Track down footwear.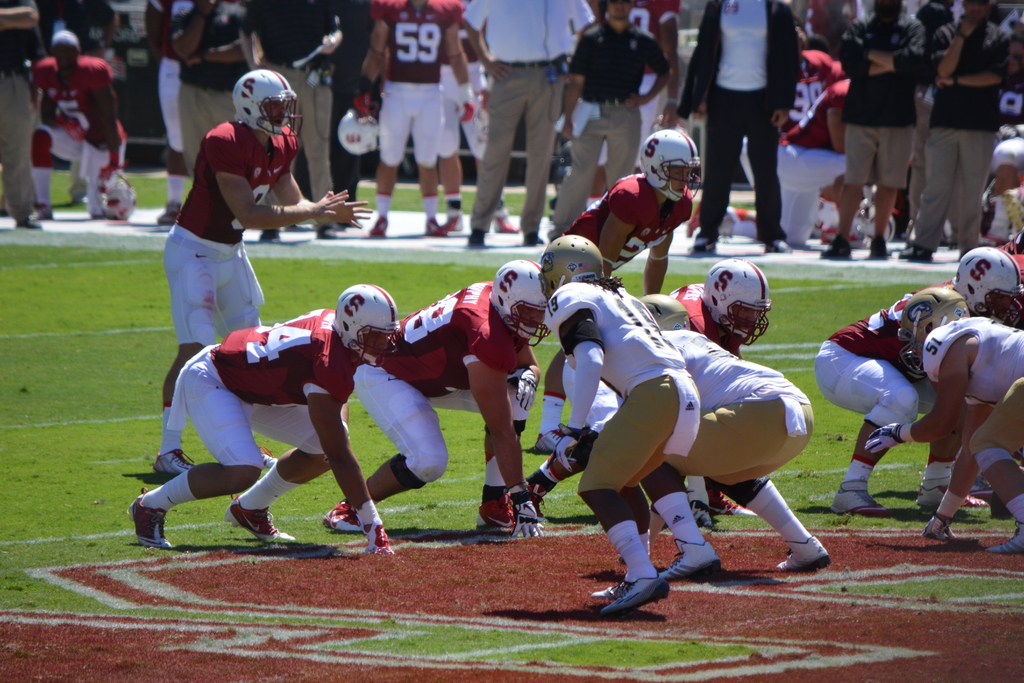
Tracked to crop(158, 449, 189, 469).
